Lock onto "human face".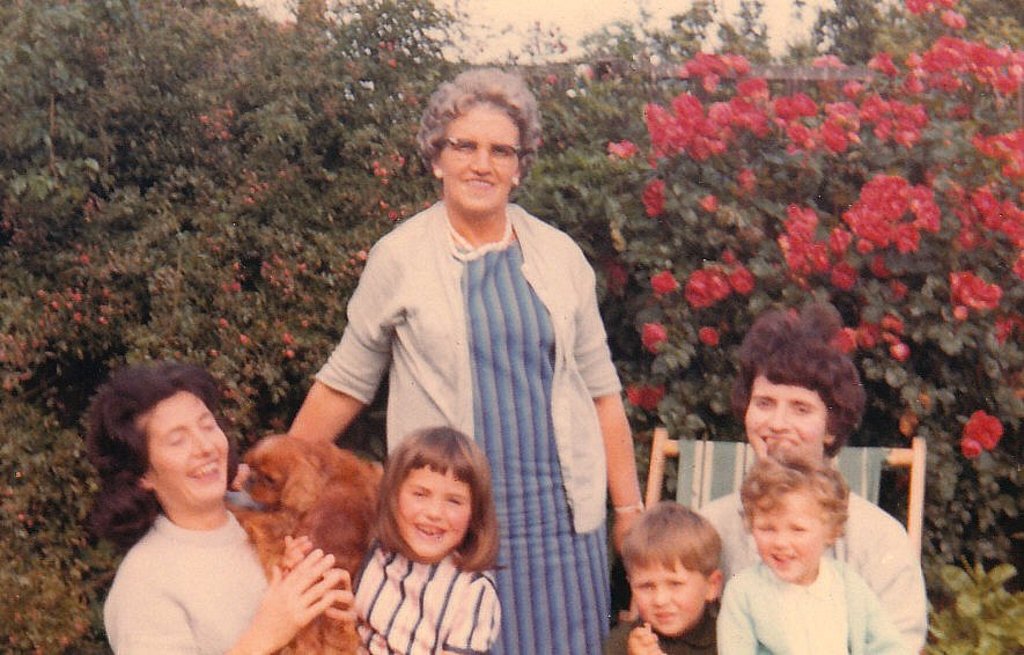
Locked: (439, 108, 517, 211).
